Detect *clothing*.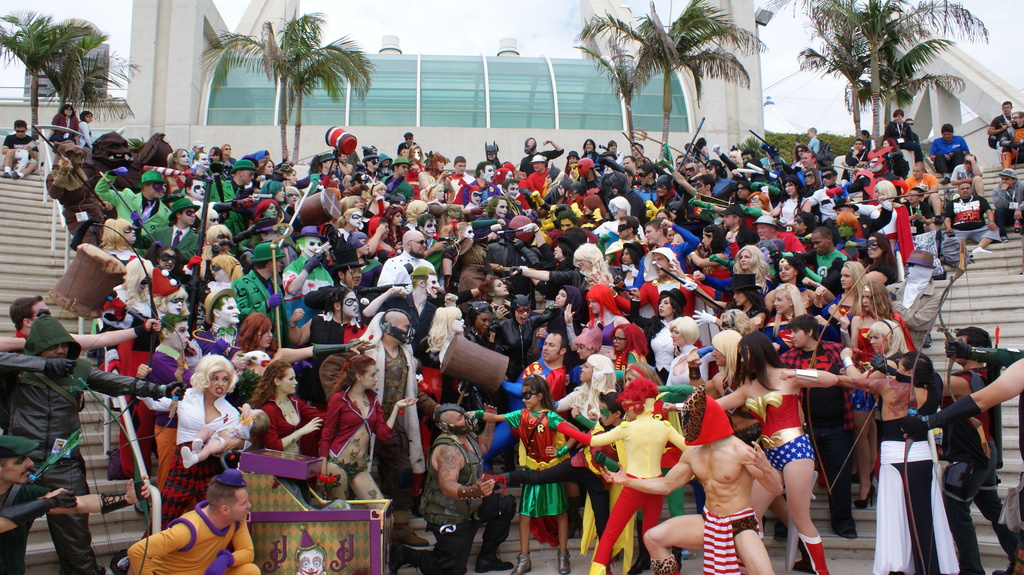
Detected at x1=948 y1=197 x2=1002 y2=244.
